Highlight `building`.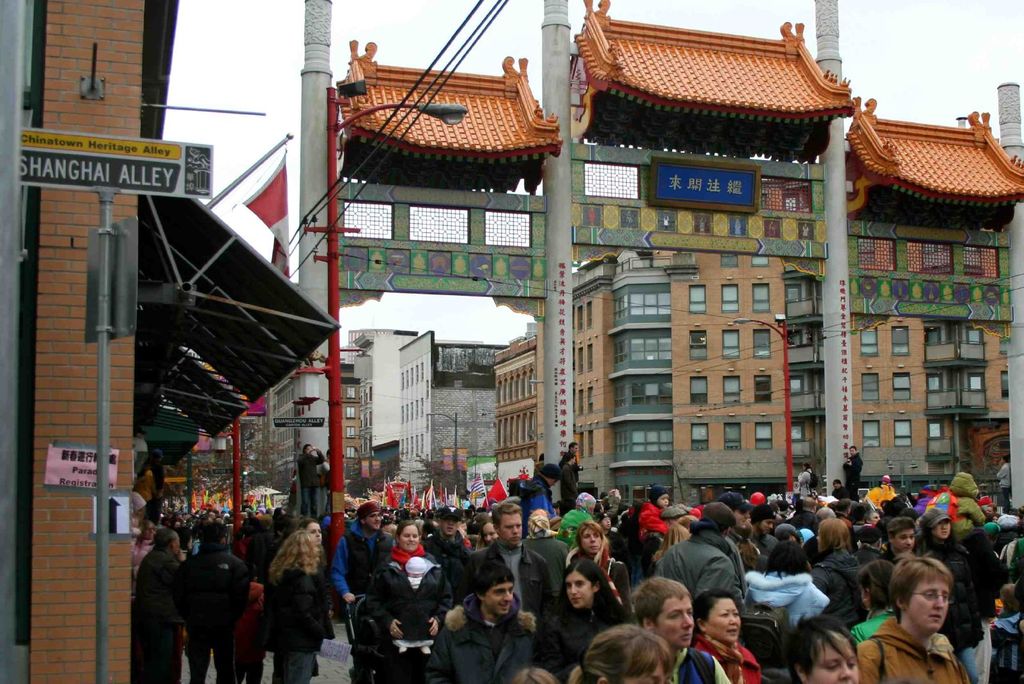
Highlighted region: (left=0, top=0, right=176, bottom=683).
